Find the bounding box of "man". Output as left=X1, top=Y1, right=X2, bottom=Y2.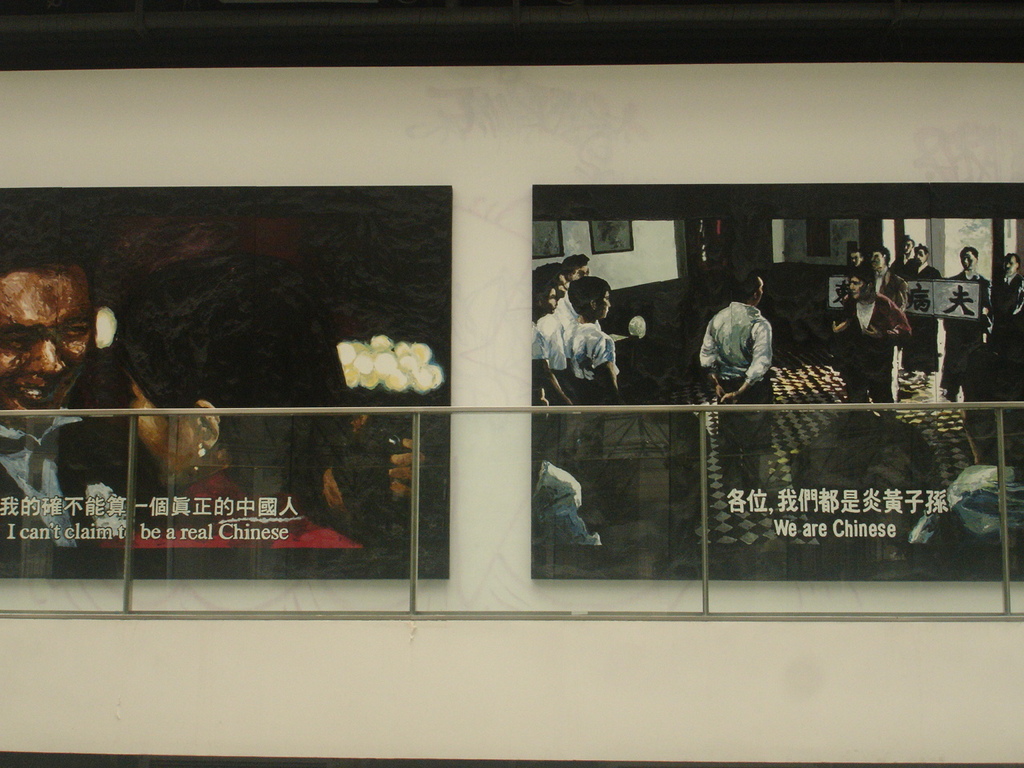
left=830, top=270, right=912, bottom=416.
